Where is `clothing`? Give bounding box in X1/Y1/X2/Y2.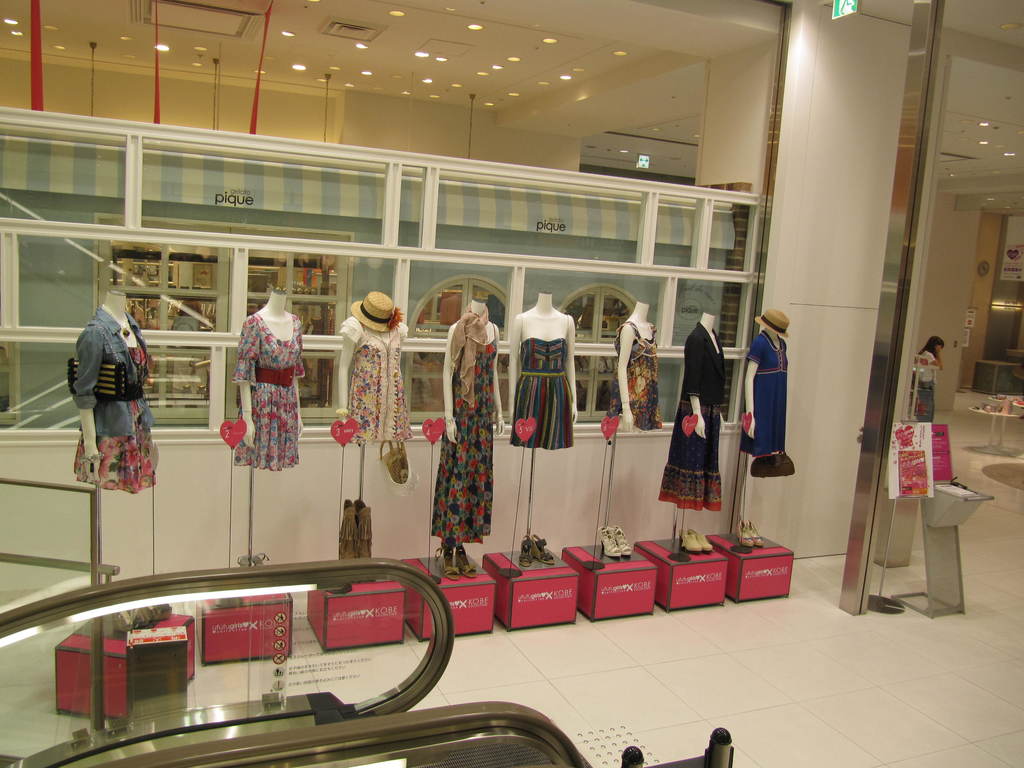
234/318/302/479.
